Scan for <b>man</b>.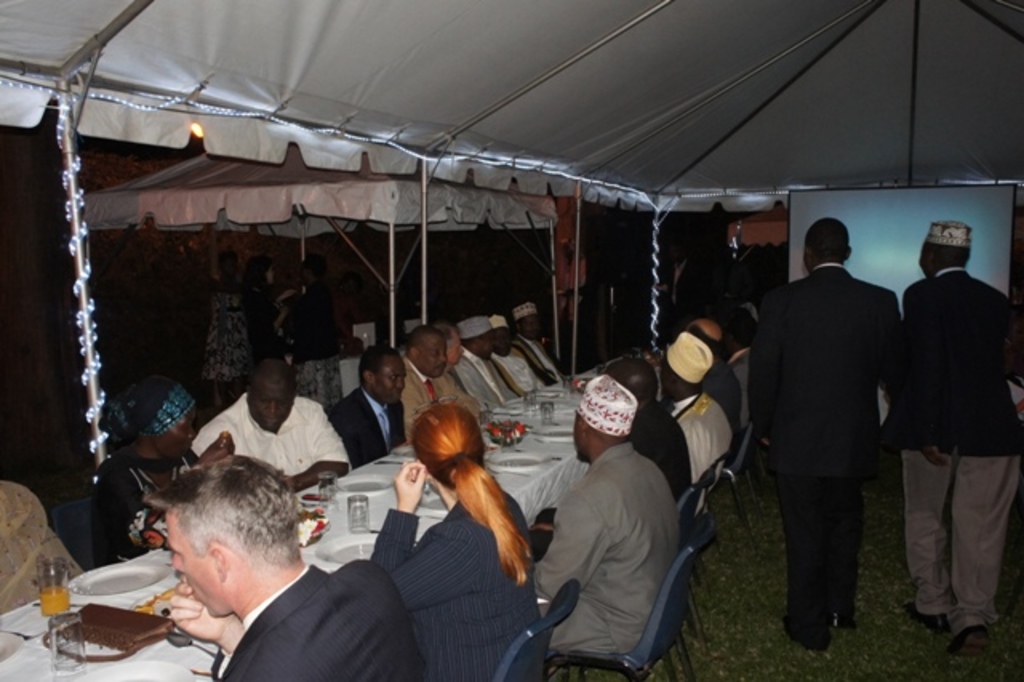
Scan result: 147,456,426,680.
